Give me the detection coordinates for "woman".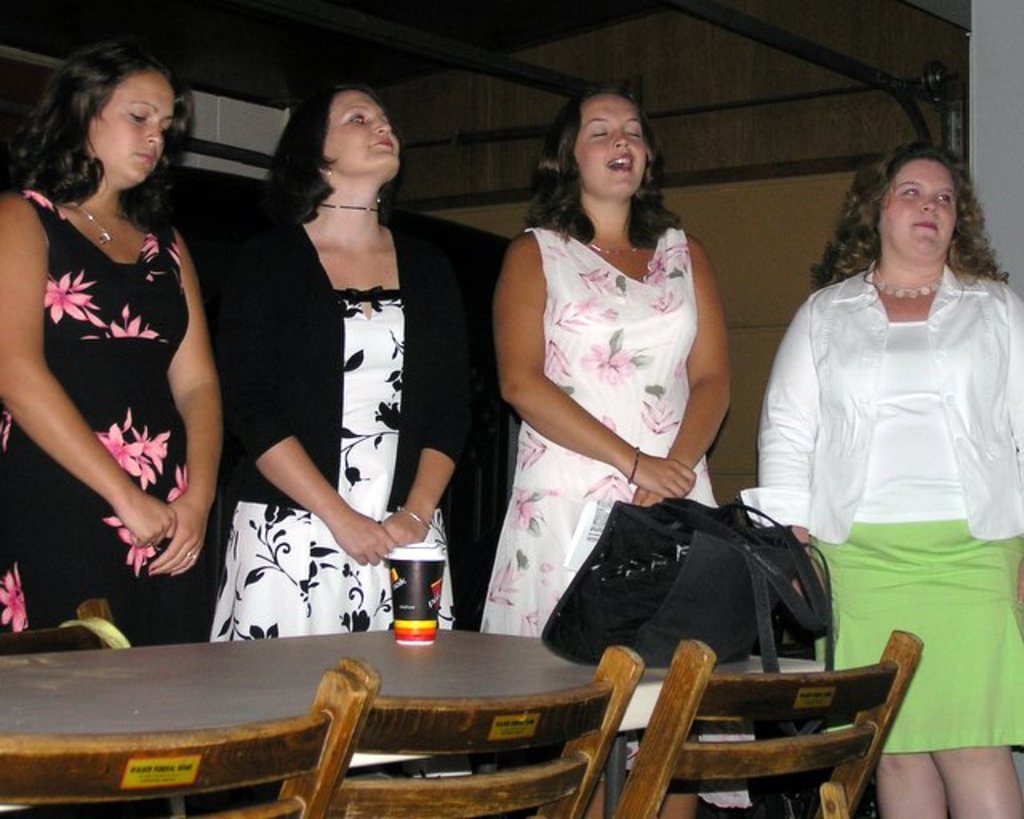
(x1=744, y1=139, x2=1022, y2=817).
